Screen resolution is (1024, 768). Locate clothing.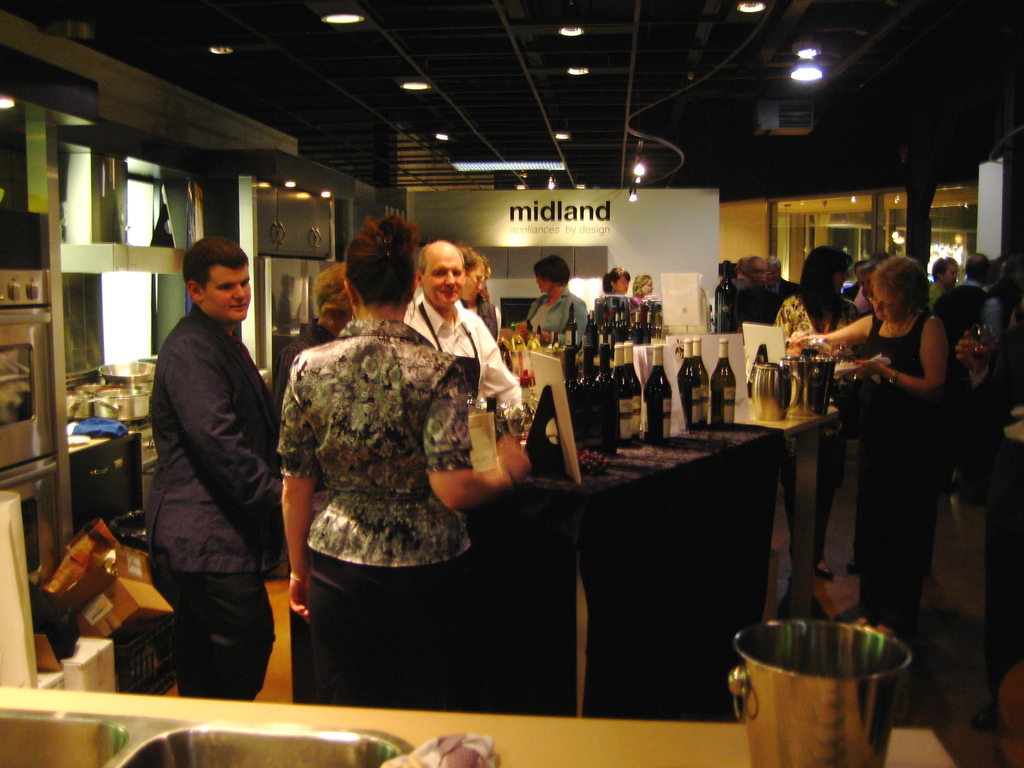
BBox(722, 257, 767, 327).
